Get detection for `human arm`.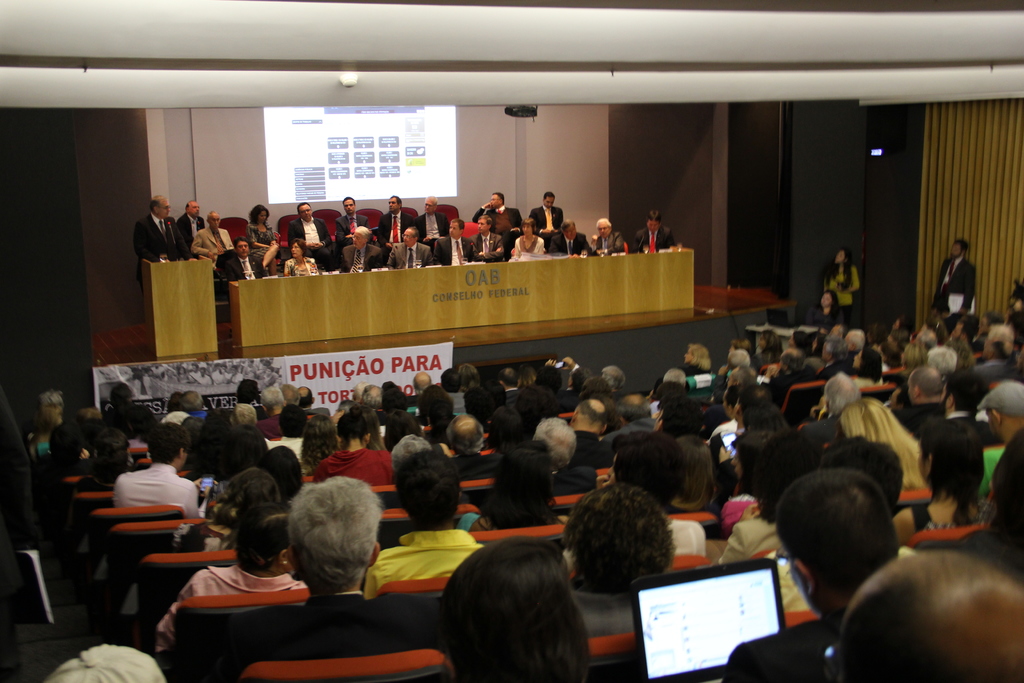
Detection: 561 252 570 258.
